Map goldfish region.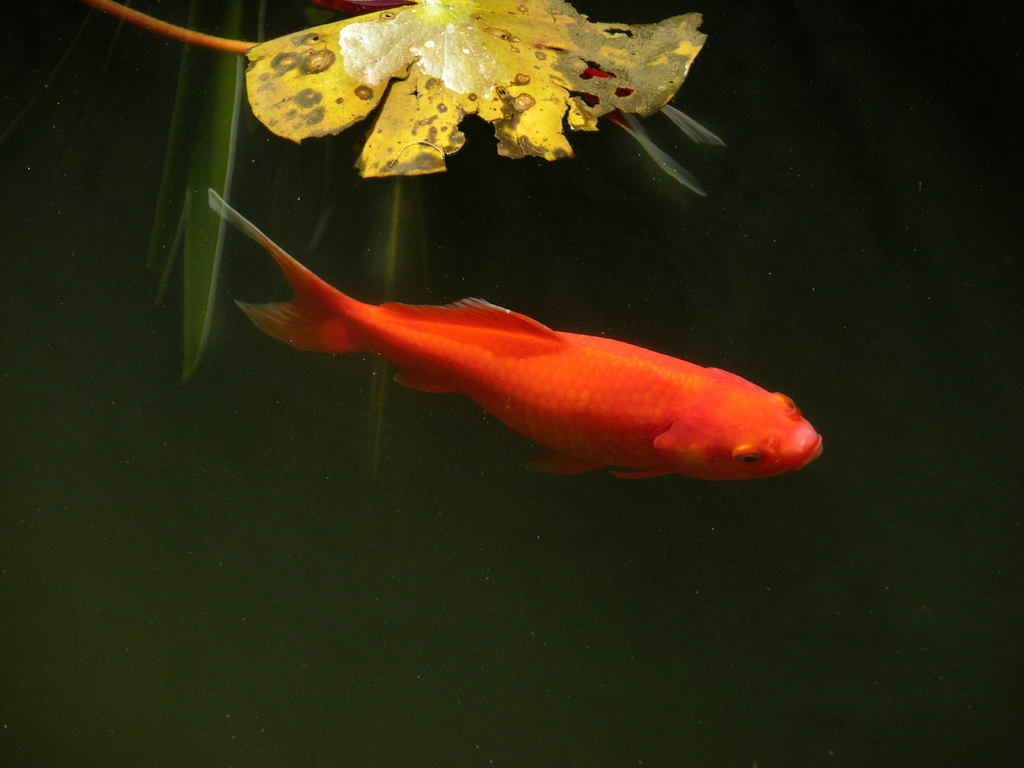
Mapped to <bbox>205, 188, 818, 478</bbox>.
